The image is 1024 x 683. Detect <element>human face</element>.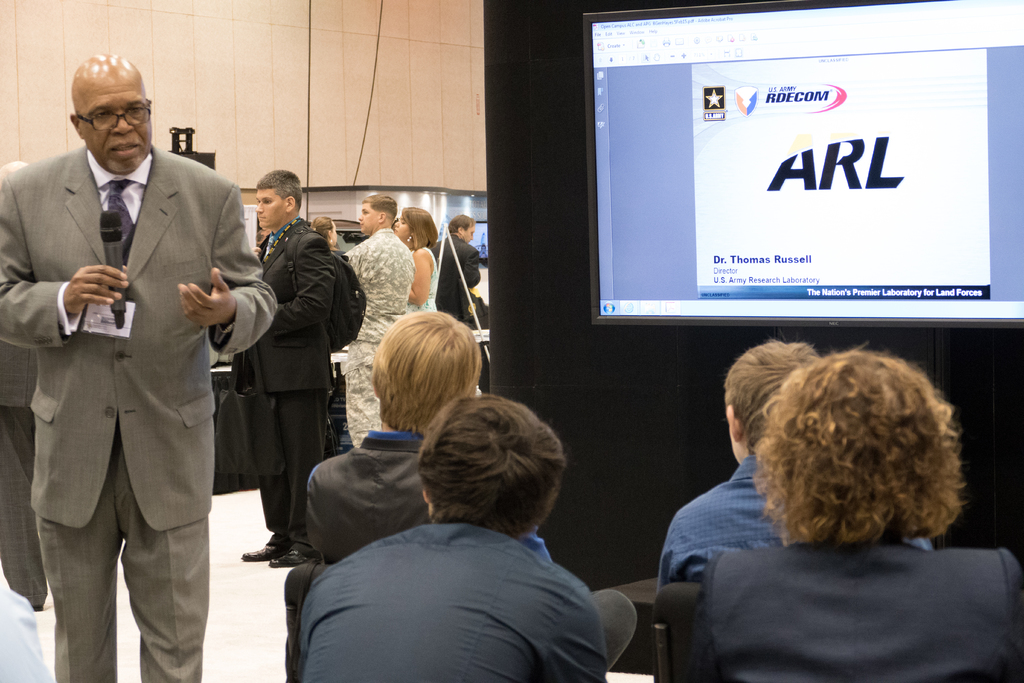
Detection: box(361, 204, 377, 234).
